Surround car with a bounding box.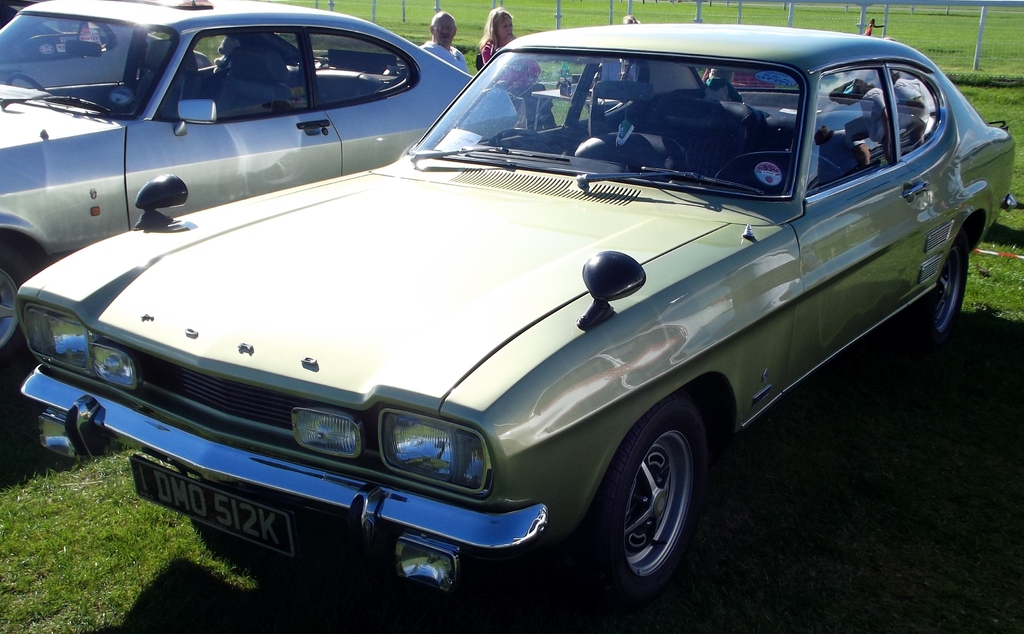
bbox=[0, 0, 520, 367].
